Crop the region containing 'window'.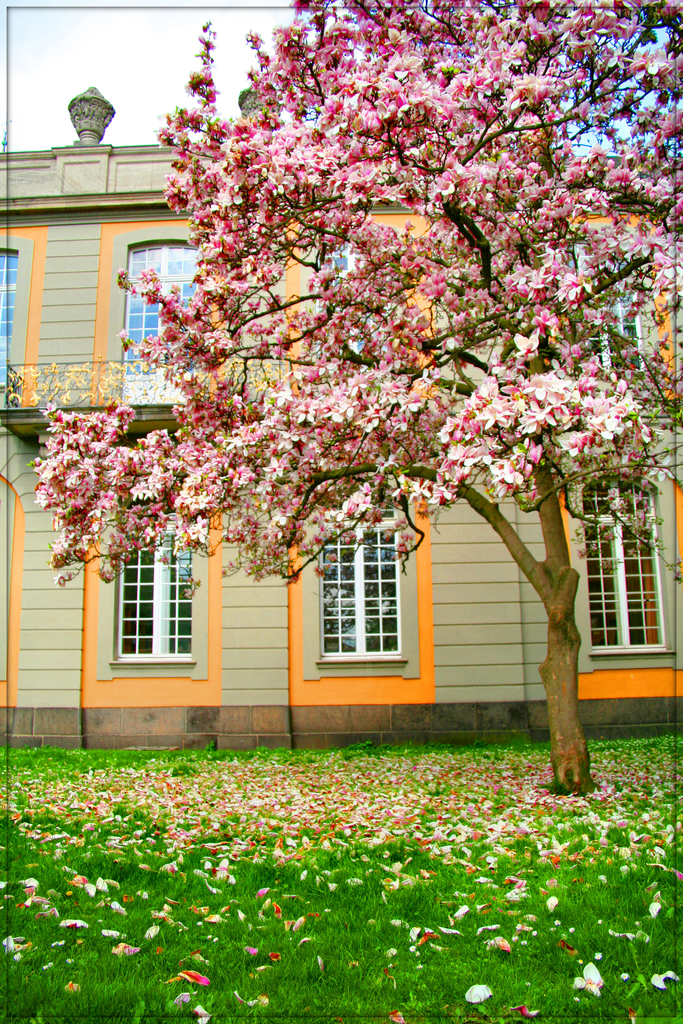
Crop region: x1=595 y1=474 x2=664 y2=652.
